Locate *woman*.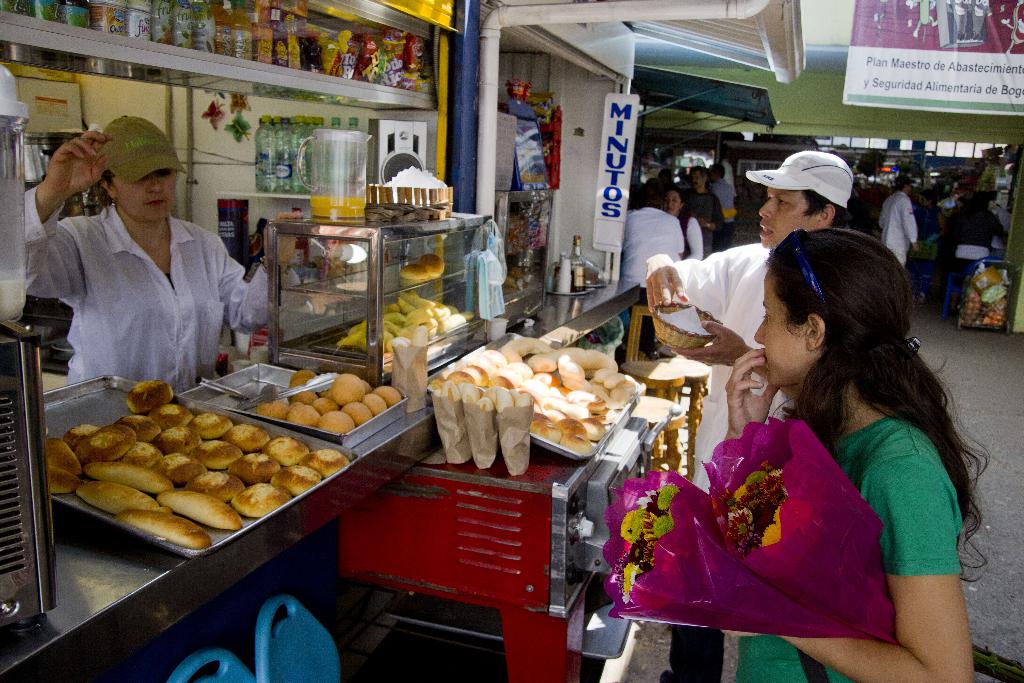
Bounding box: pyautogui.locateOnScreen(662, 187, 705, 260).
